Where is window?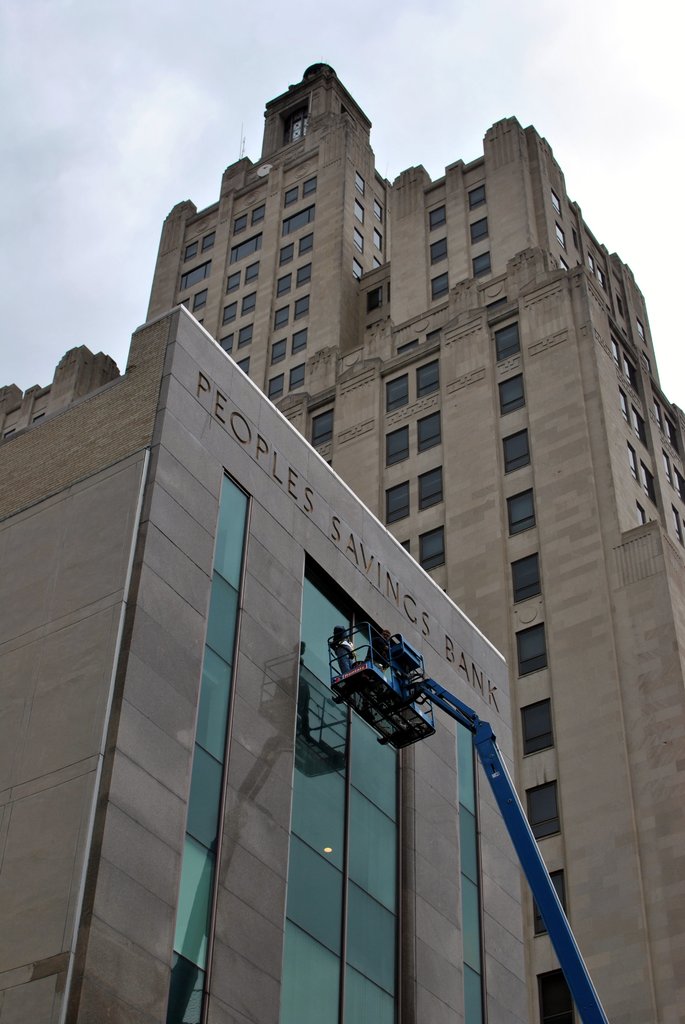
[left=652, top=395, right=664, bottom=433].
